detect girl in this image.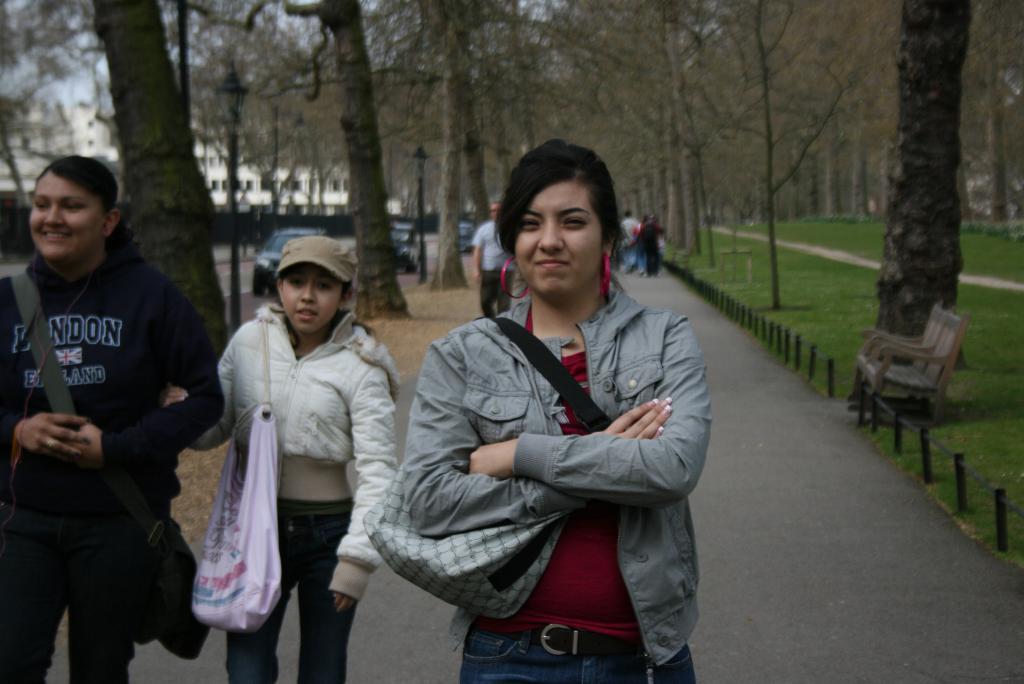
Detection: crop(166, 238, 399, 683).
